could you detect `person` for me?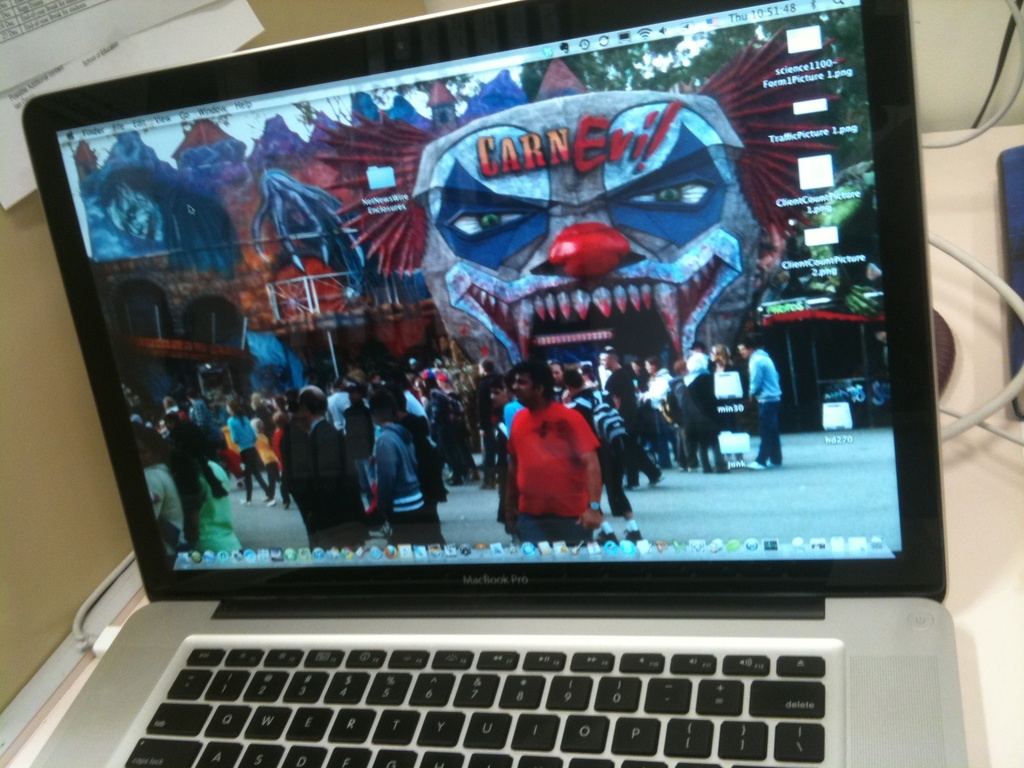
Detection result: x1=500, y1=369, x2=603, y2=557.
